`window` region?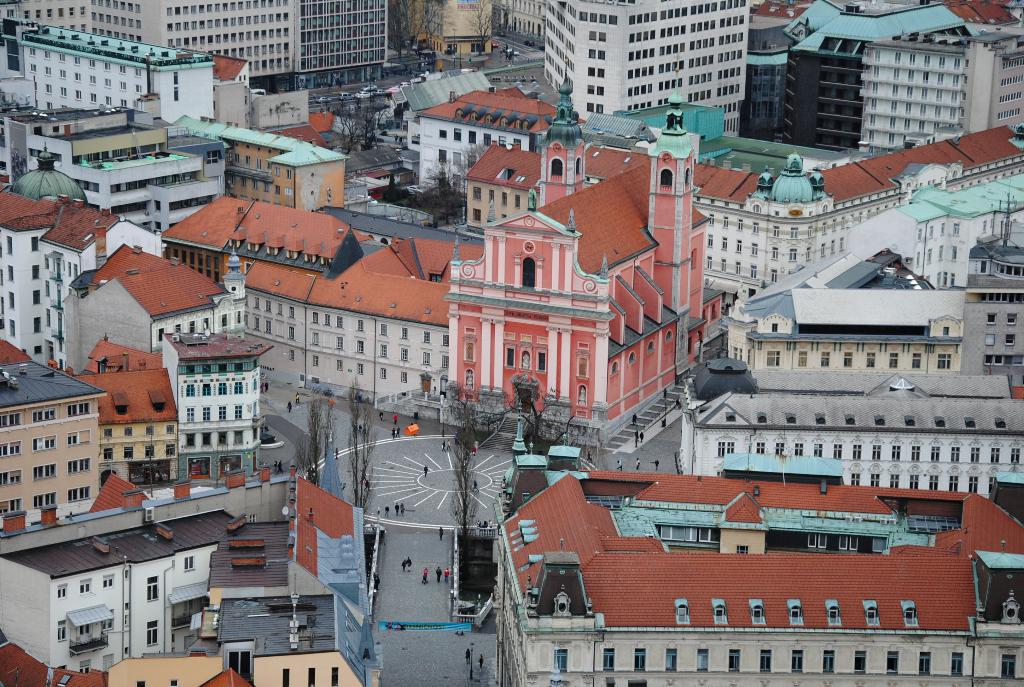
(x1=399, y1=348, x2=409, y2=361)
